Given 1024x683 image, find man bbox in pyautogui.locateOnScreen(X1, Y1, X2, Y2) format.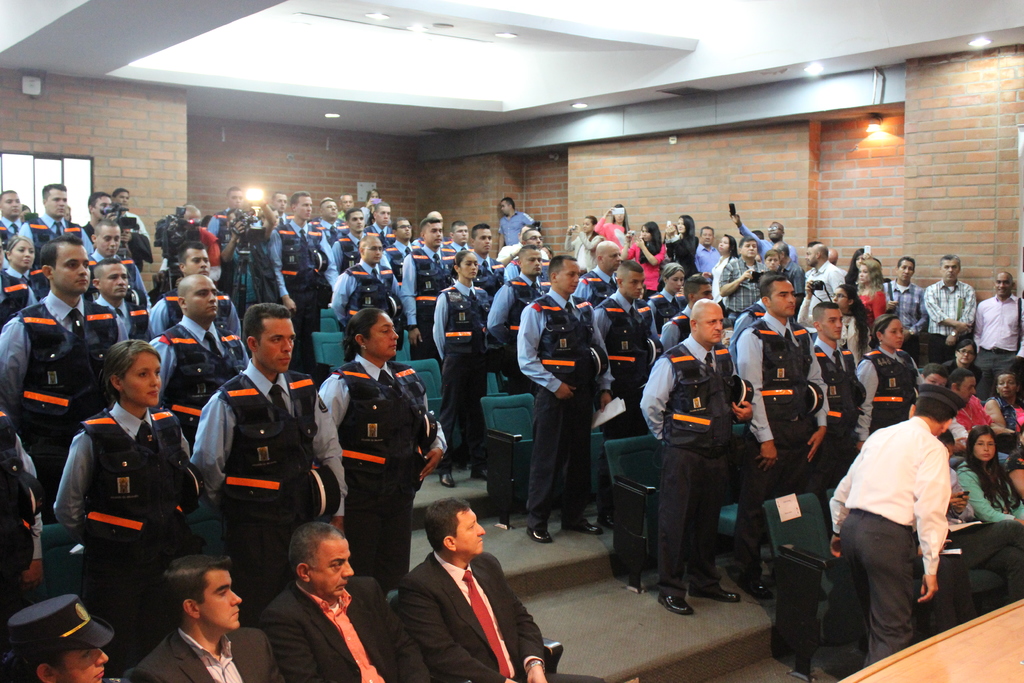
pyautogui.locateOnScreen(371, 201, 390, 251).
